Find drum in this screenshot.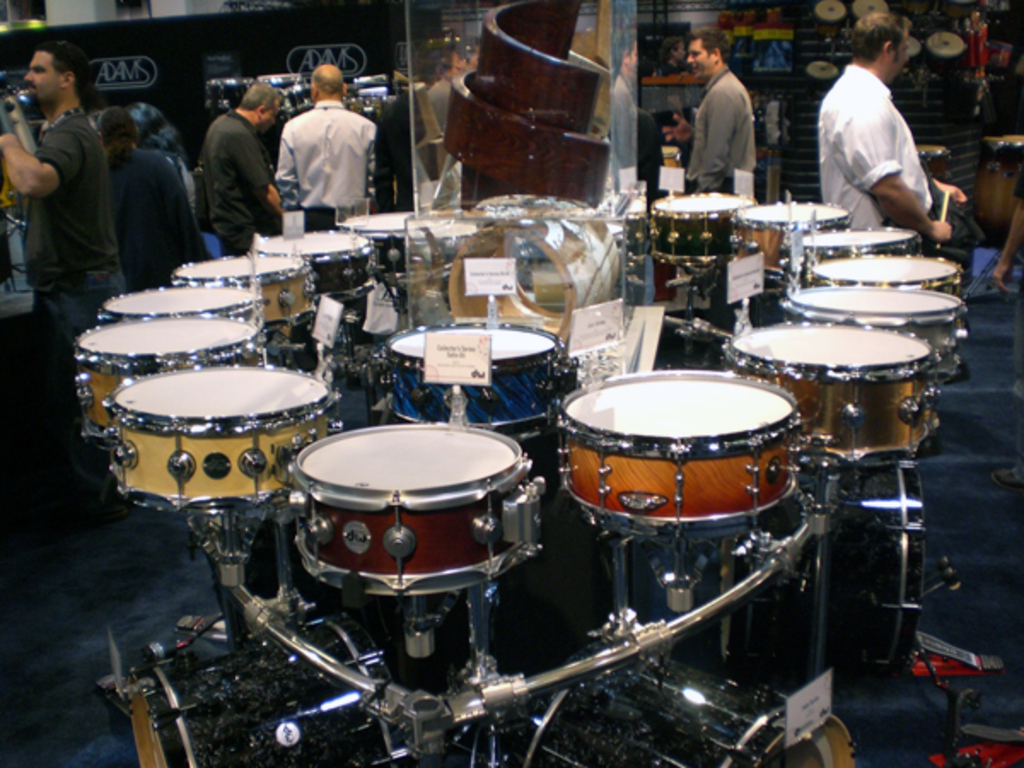
The bounding box for drum is locate(807, 63, 841, 84).
